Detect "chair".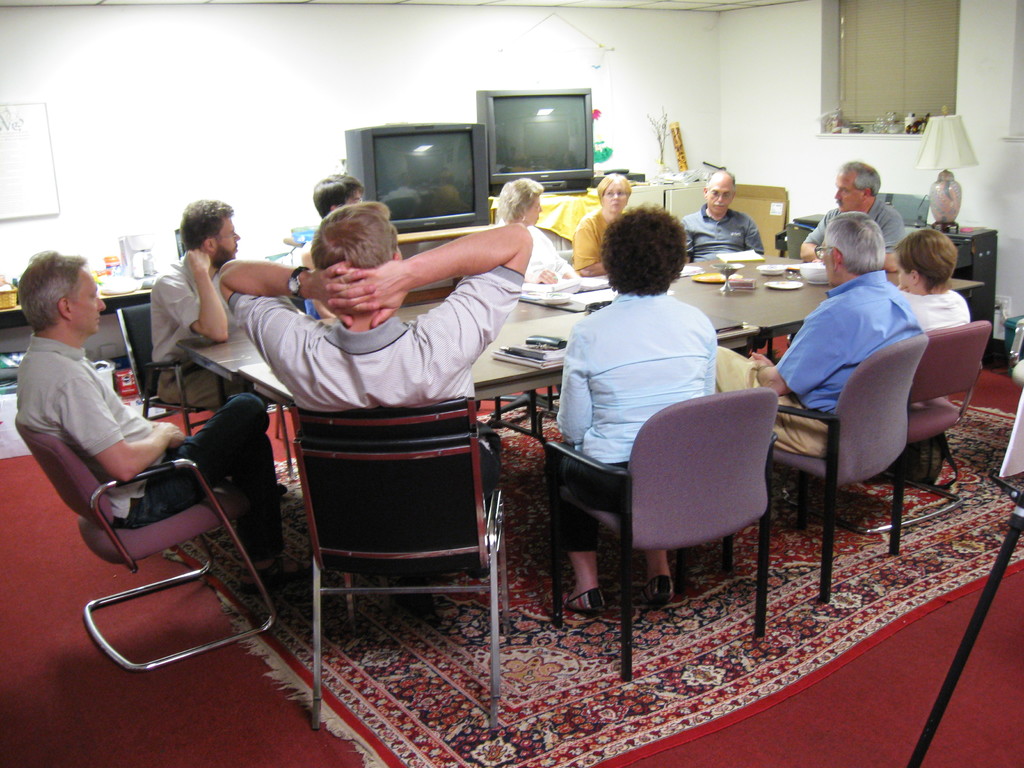
Detected at pyautogui.locateOnScreen(896, 327, 981, 531).
